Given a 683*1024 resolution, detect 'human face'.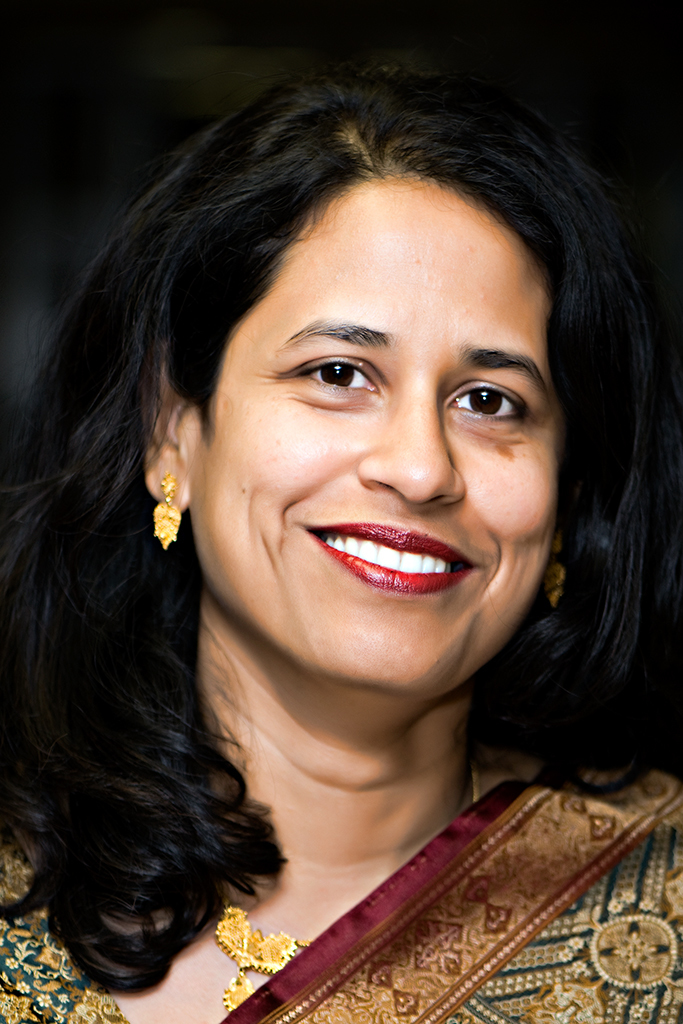
box(196, 182, 561, 698).
